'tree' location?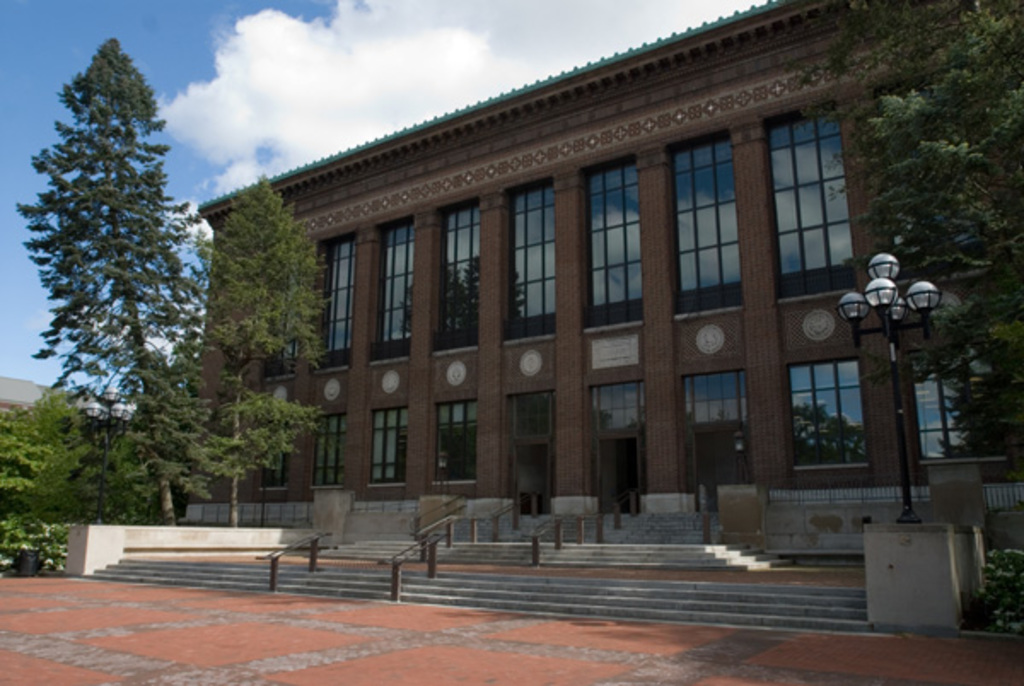
locate(785, 0, 1022, 561)
